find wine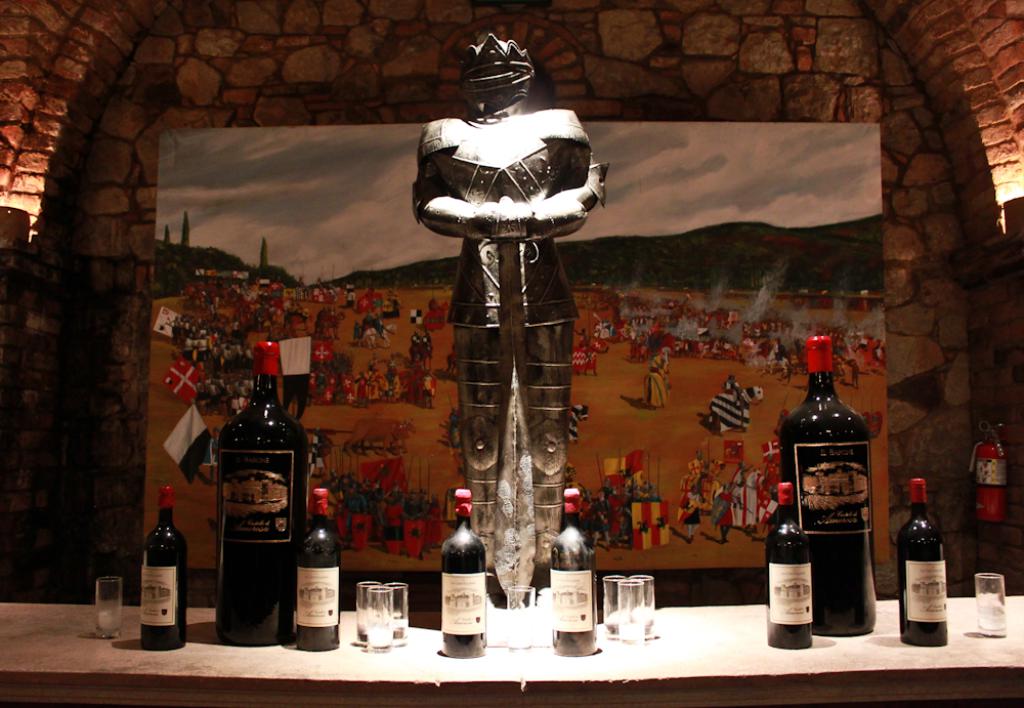
detection(295, 478, 338, 655)
